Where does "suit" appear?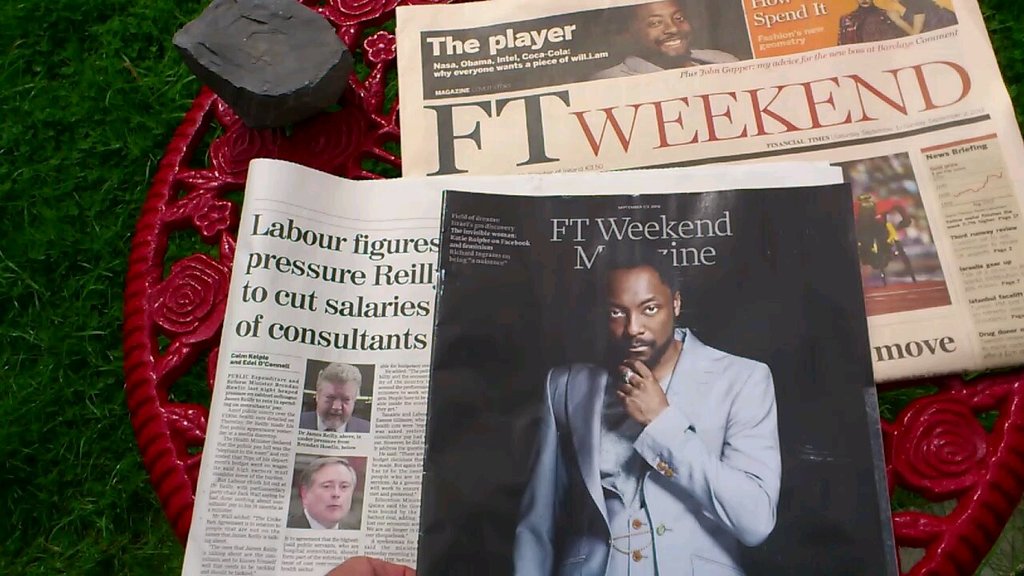
Appears at left=291, top=510, right=359, bottom=530.
